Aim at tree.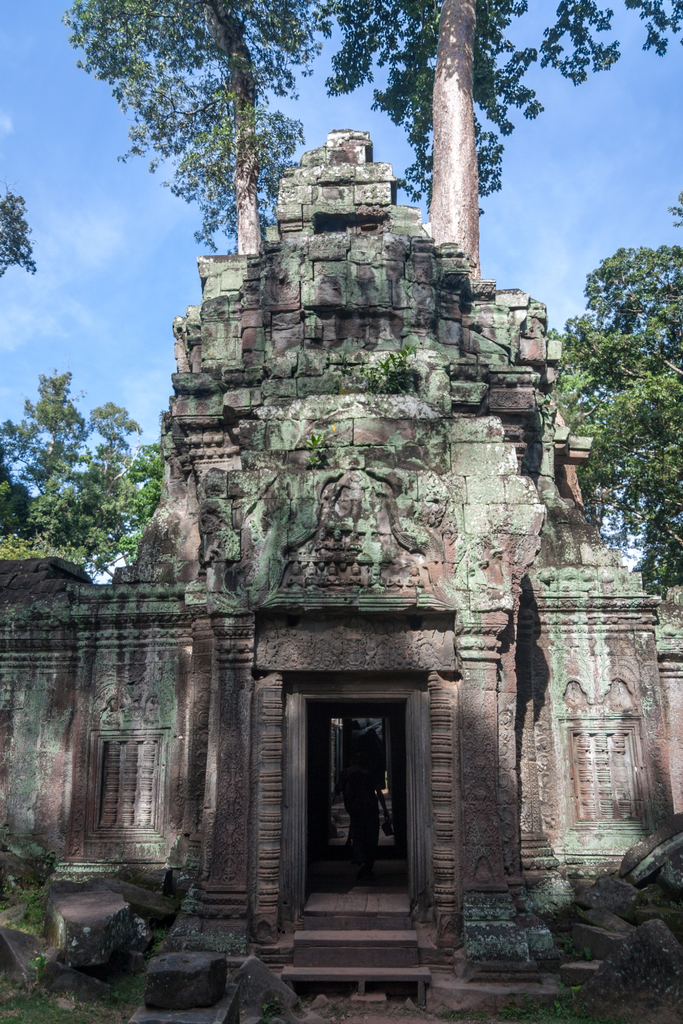
Aimed at 17/356/159/596.
